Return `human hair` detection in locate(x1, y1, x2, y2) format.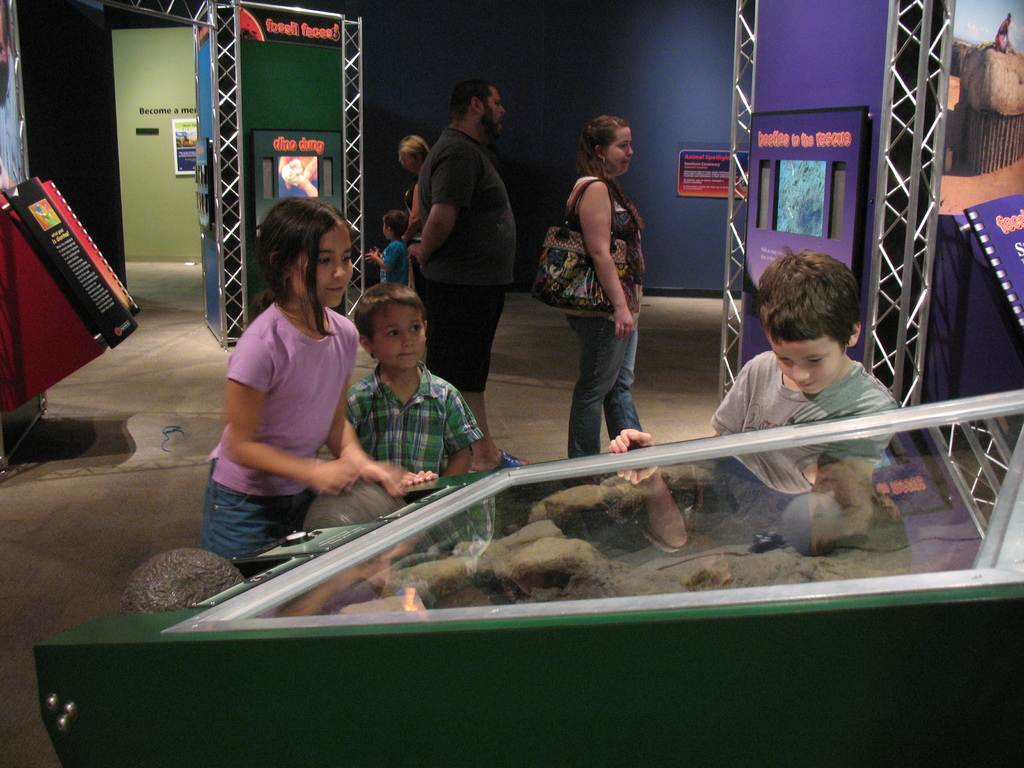
locate(356, 284, 429, 352).
